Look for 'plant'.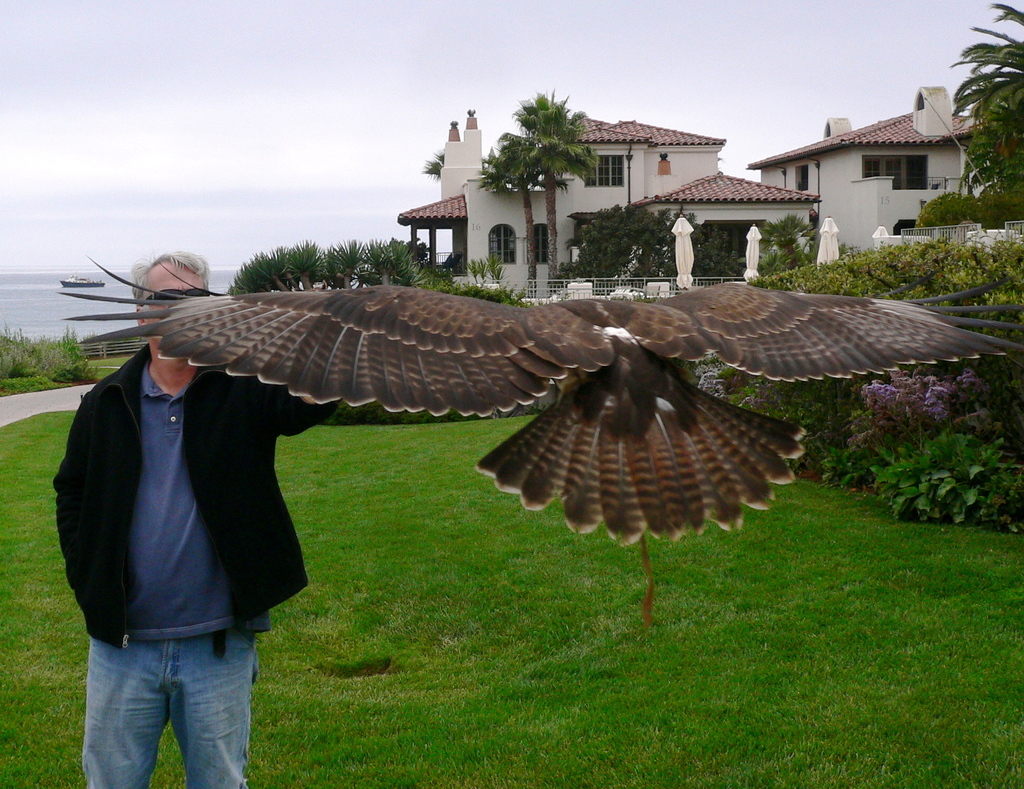
Found: bbox=[872, 424, 1023, 524].
